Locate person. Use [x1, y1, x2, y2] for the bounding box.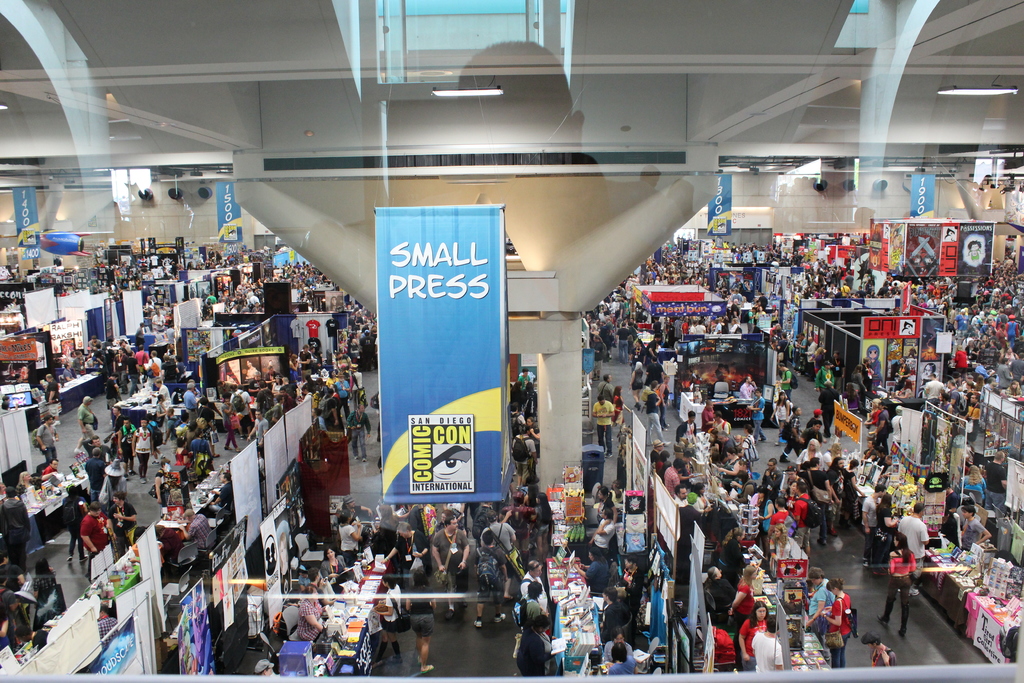
[954, 453, 986, 500].
